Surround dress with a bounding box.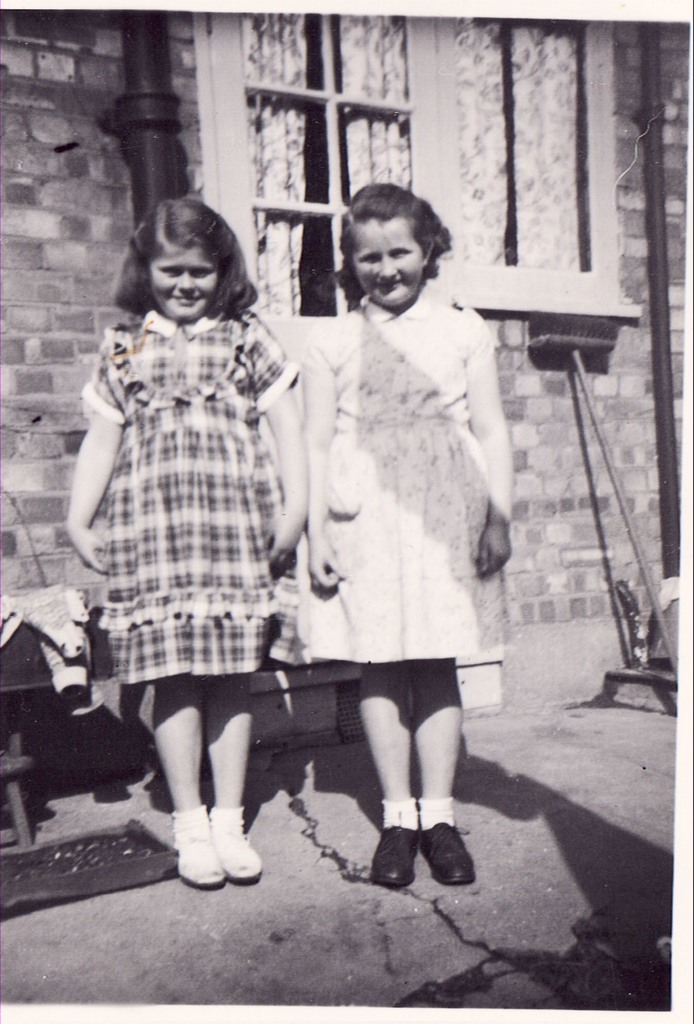
297/294/506/664.
